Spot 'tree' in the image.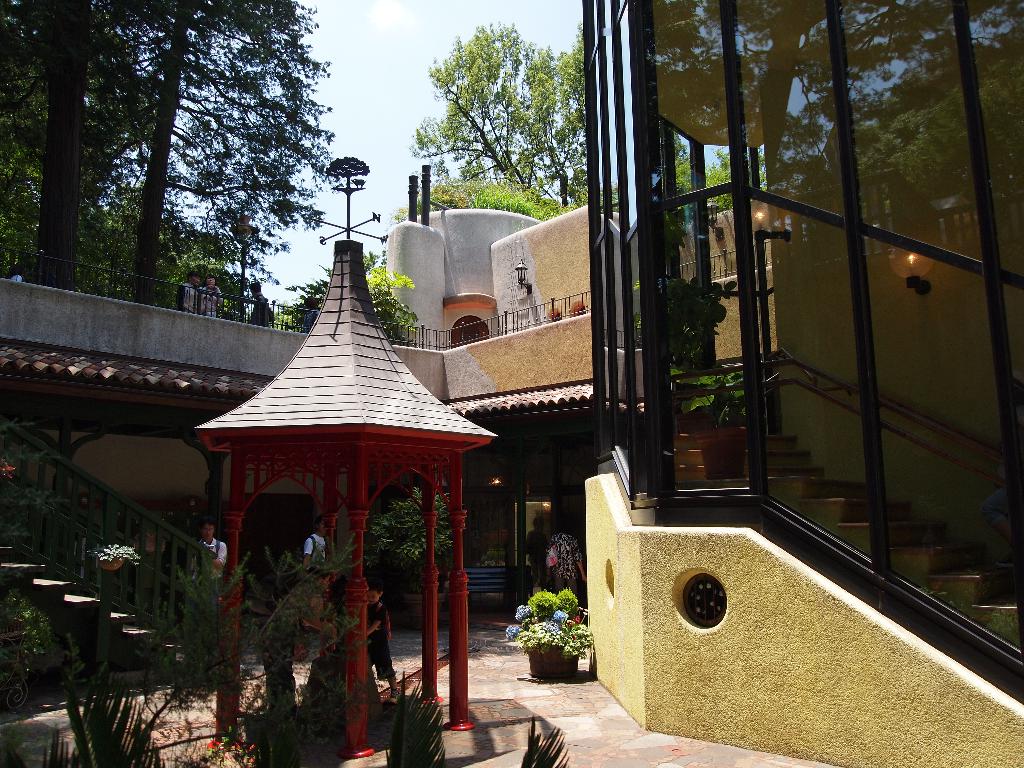
'tree' found at (left=276, top=247, right=419, bottom=346).
